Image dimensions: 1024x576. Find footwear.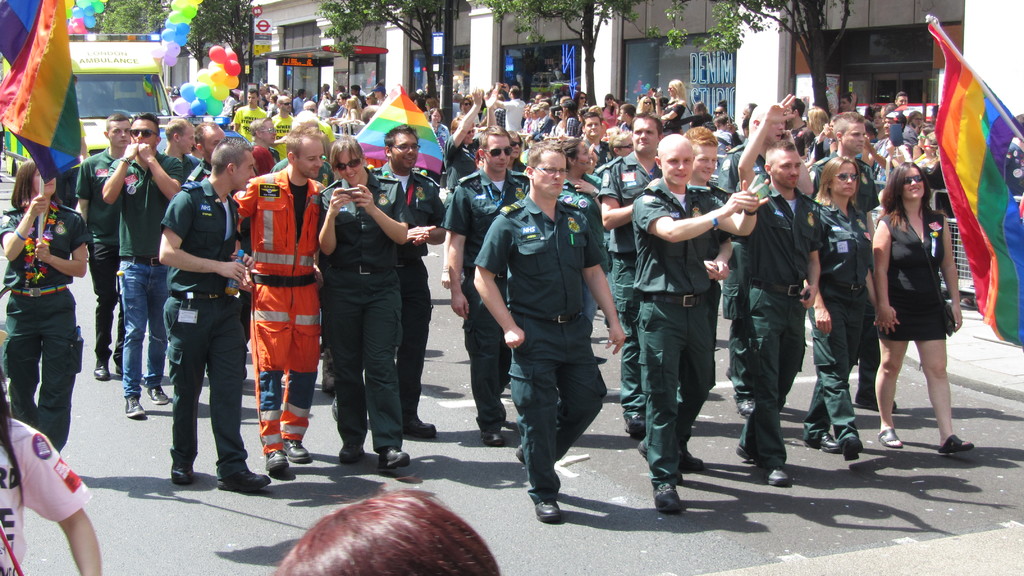
169/456/189/483.
